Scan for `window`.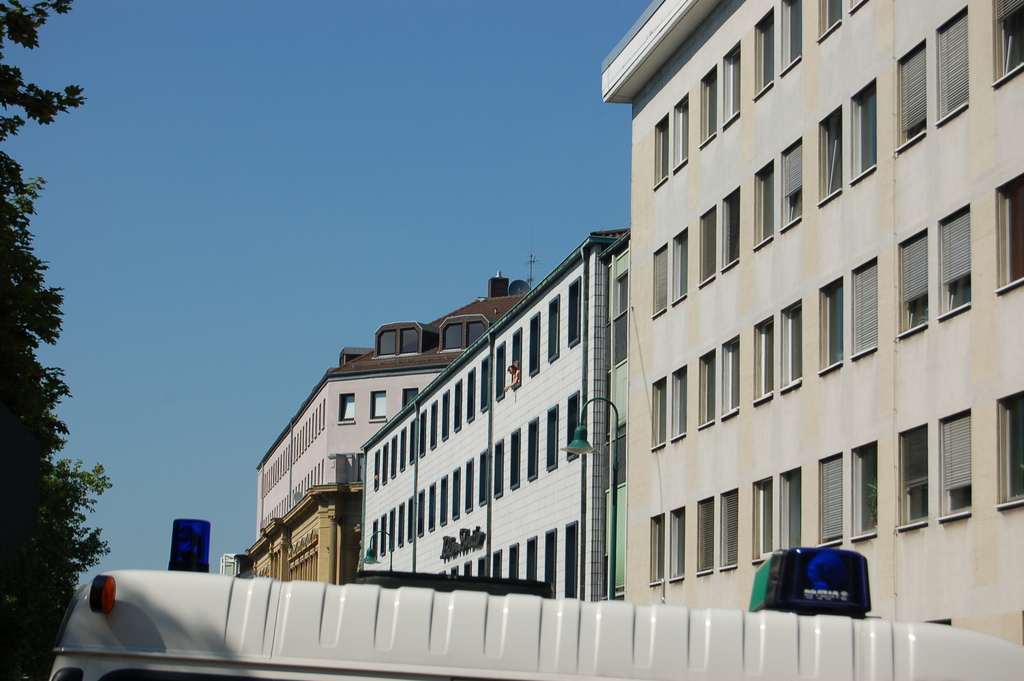
Scan result: 897,426,927,523.
